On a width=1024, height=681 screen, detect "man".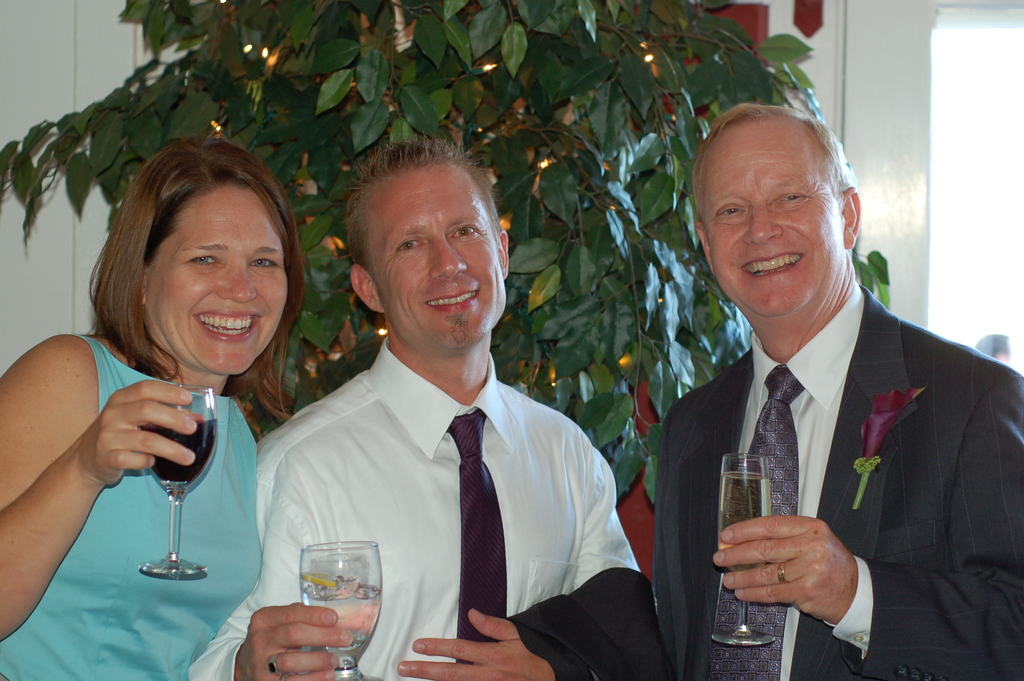
region(188, 135, 642, 680).
